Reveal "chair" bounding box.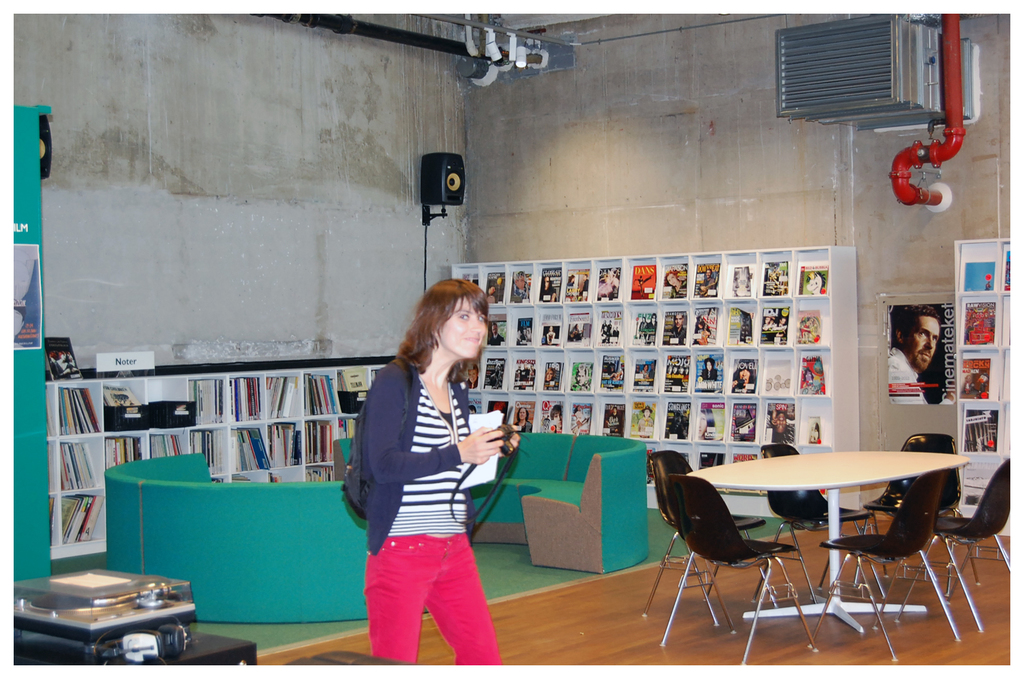
Revealed: [857, 434, 986, 607].
